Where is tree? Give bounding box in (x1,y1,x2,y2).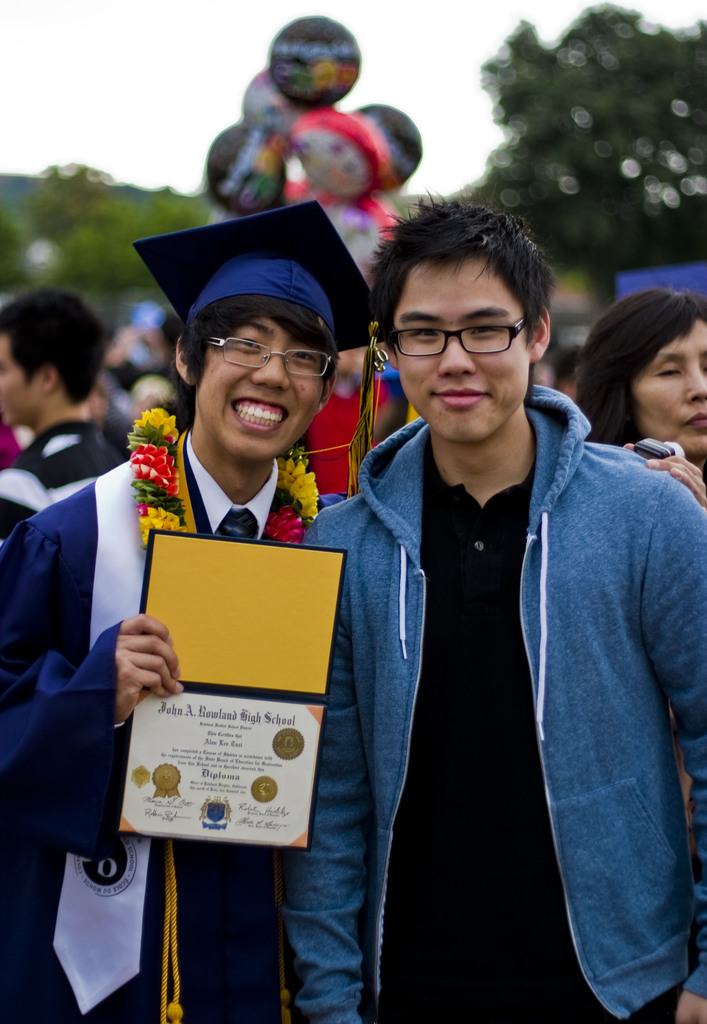
(458,1,694,258).
